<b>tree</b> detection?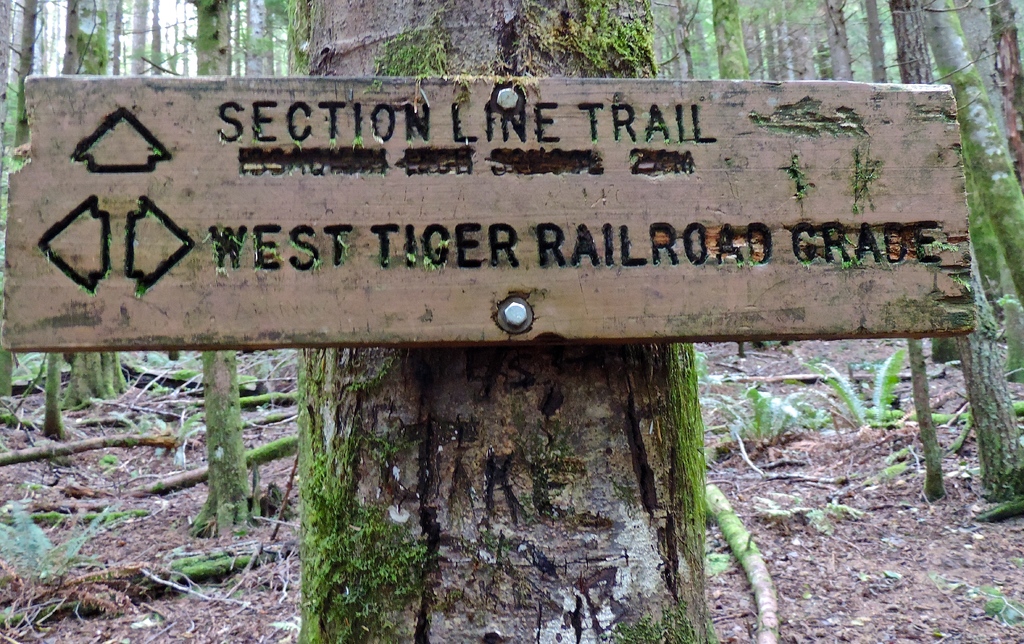
[173,0,276,543]
